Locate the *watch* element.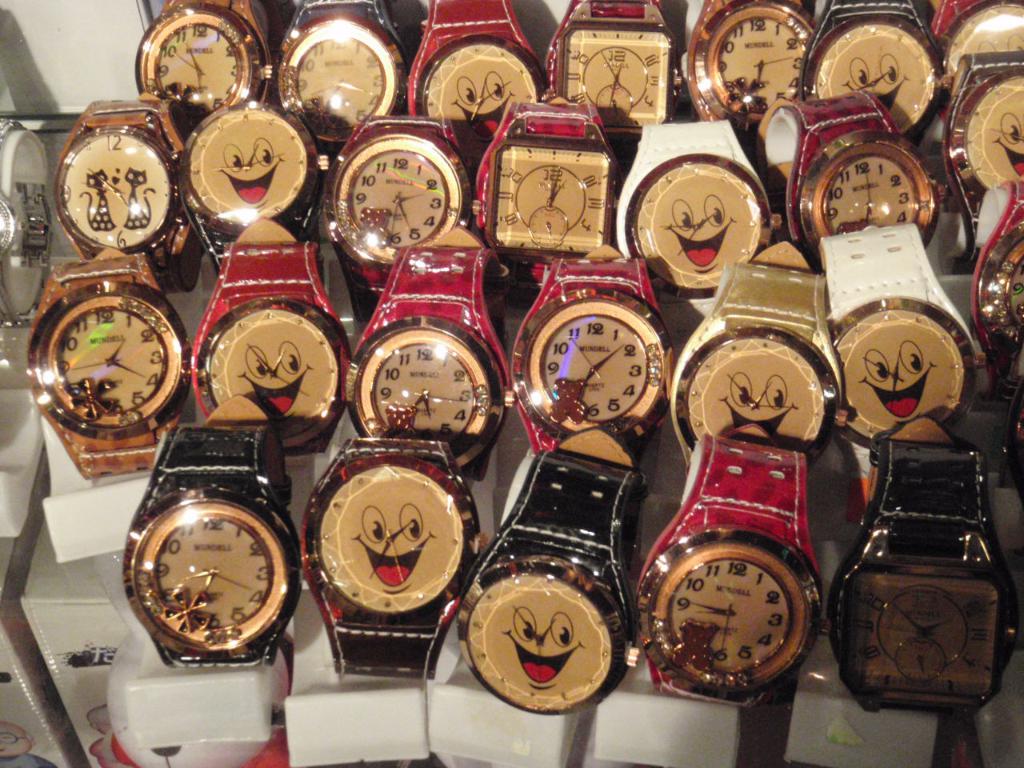
Element bbox: {"x1": 51, "y1": 92, "x2": 199, "y2": 304}.
